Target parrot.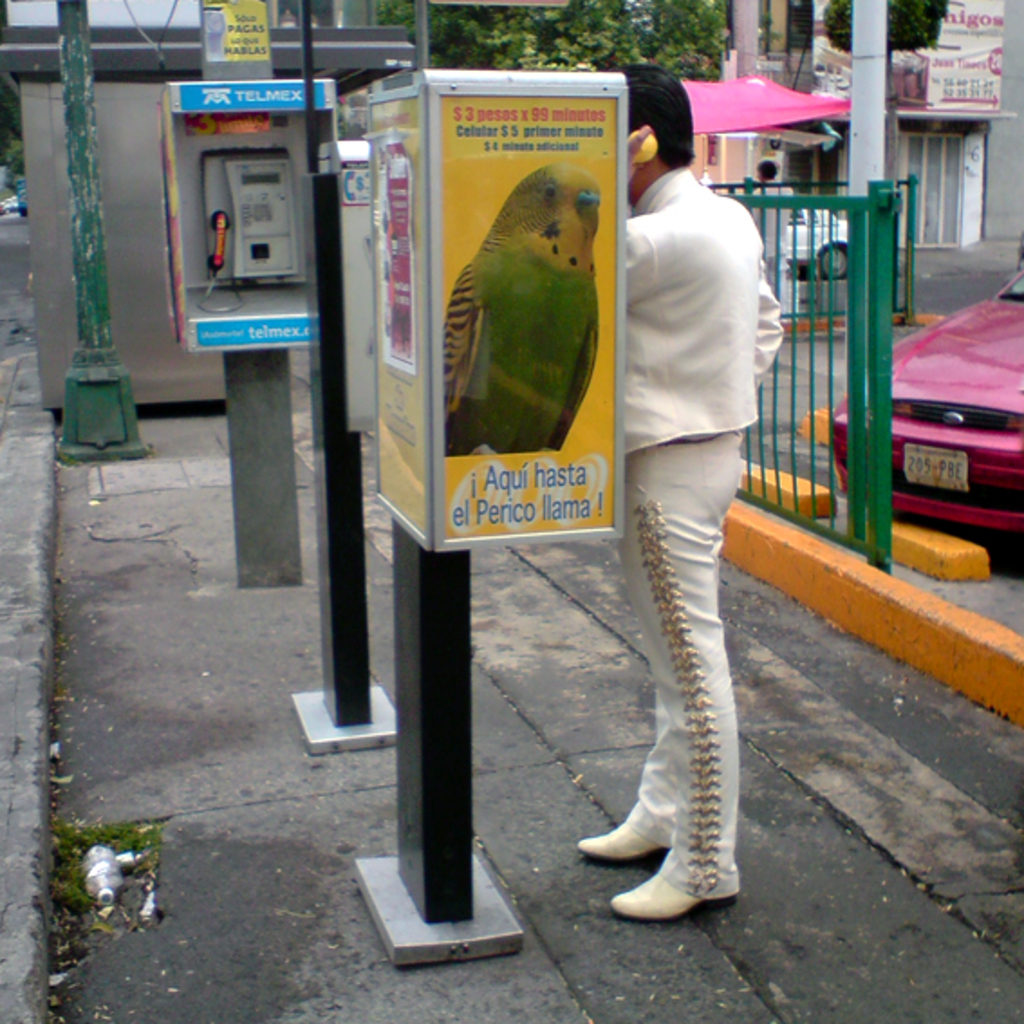
Target region: x1=442, y1=164, x2=601, y2=455.
